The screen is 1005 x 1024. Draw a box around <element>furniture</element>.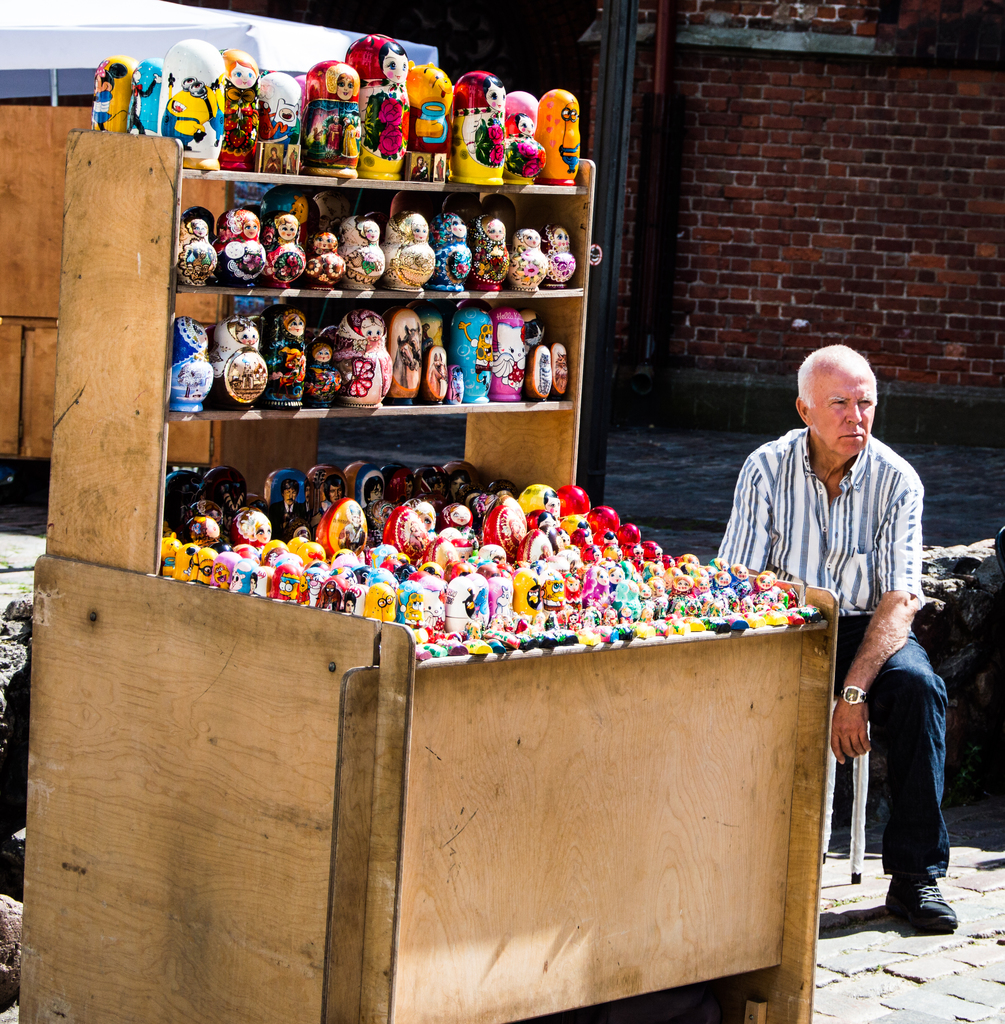
bbox=(33, 127, 843, 1023).
